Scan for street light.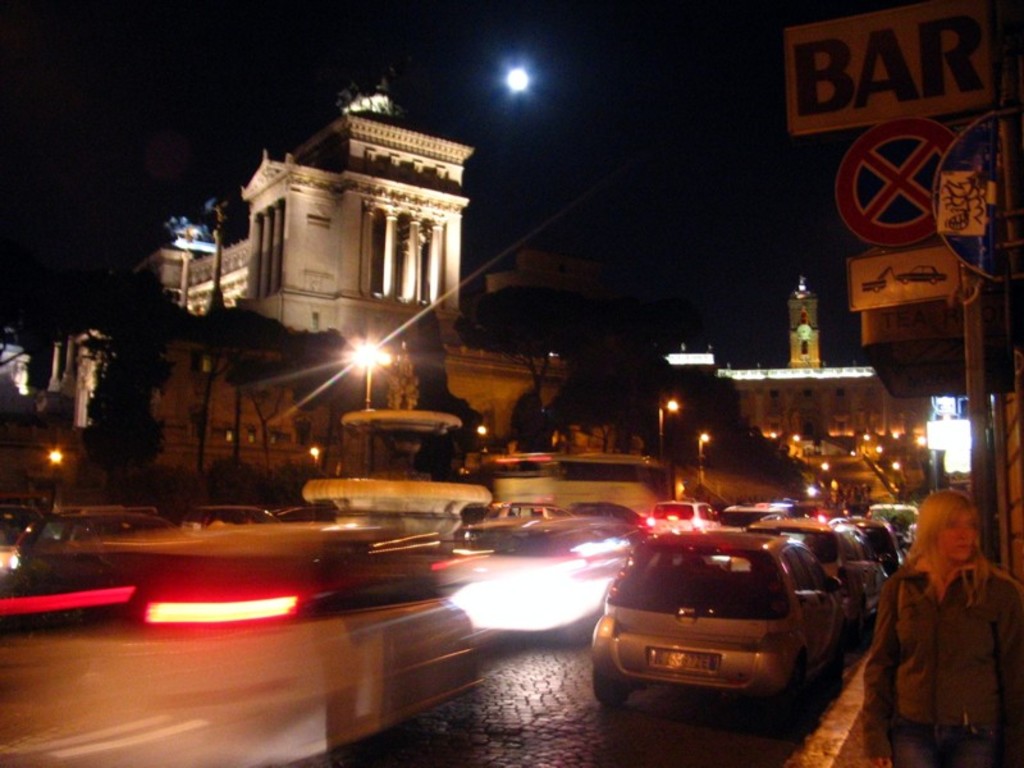
Scan result: bbox=(347, 337, 383, 412).
